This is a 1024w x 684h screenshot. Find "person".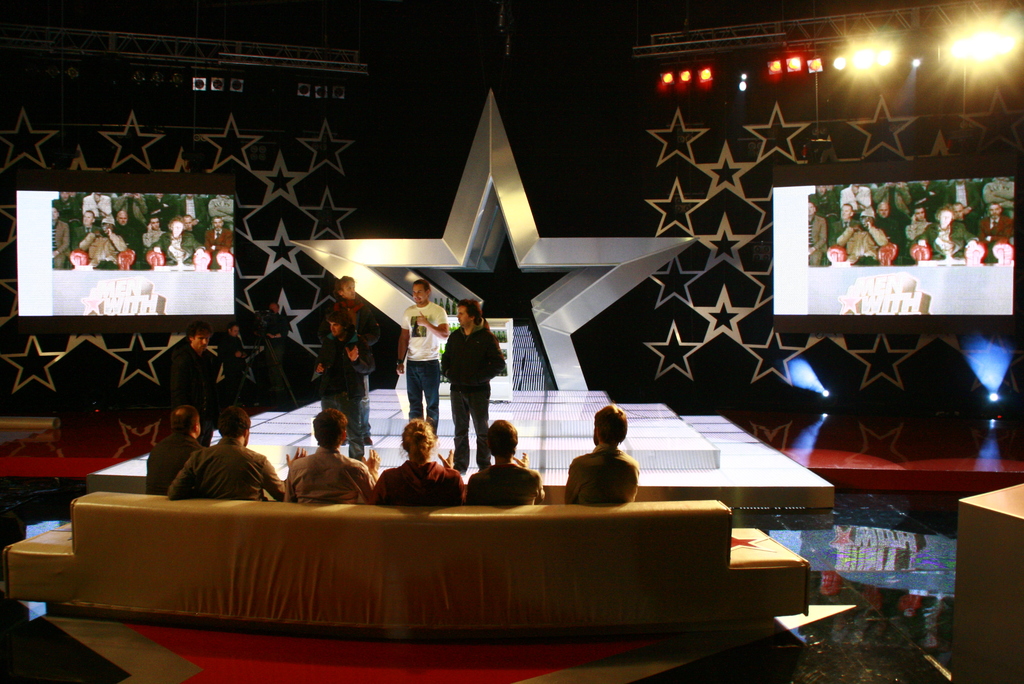
Bounding box: <box>395,273,456,428</box>.
